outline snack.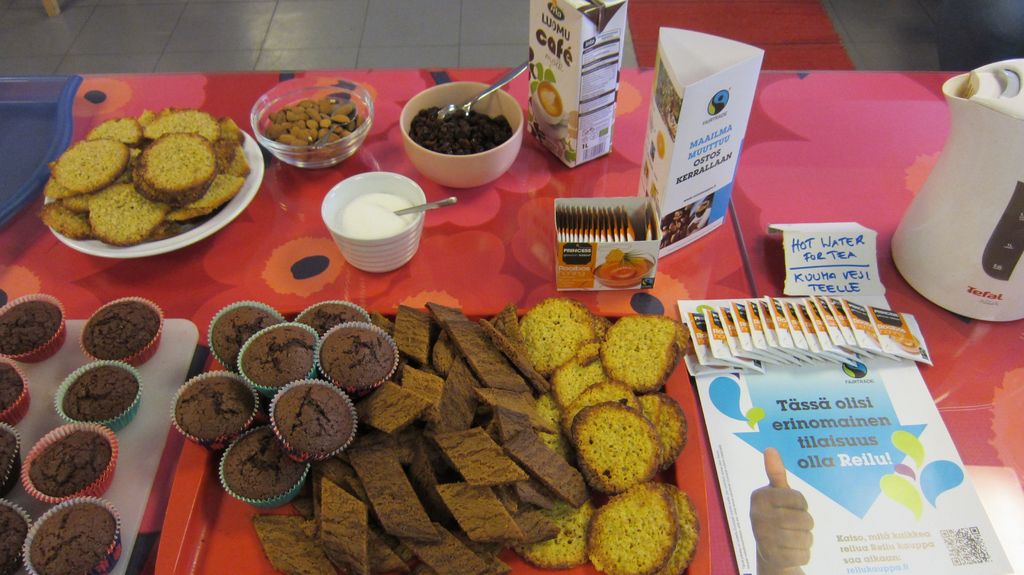
Outline: bbox(221, 433, 310, 505).
